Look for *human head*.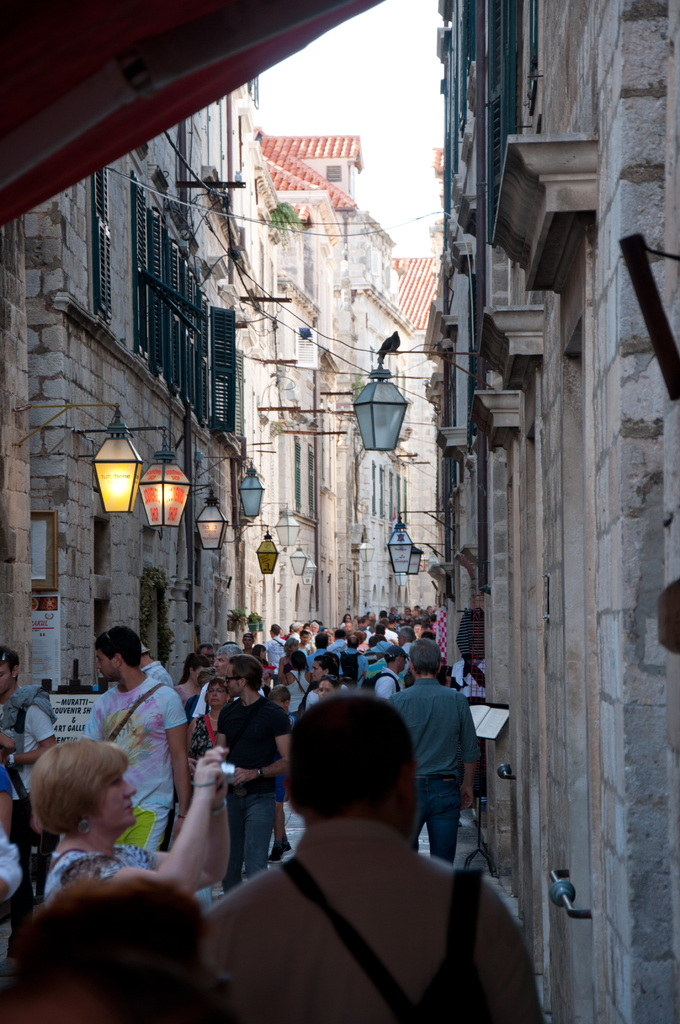
Found: {"left": 33, "top": 741, "right": 141, "bottom": 831}.
